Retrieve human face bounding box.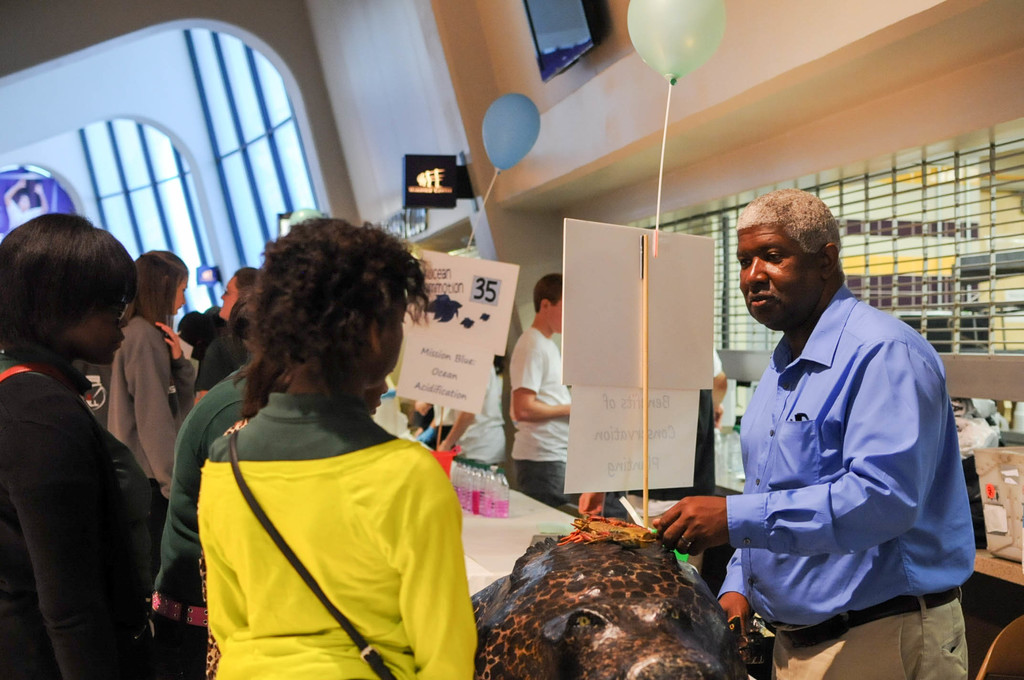
Bounding box: <region>170, 277, 191, 306</region>.
